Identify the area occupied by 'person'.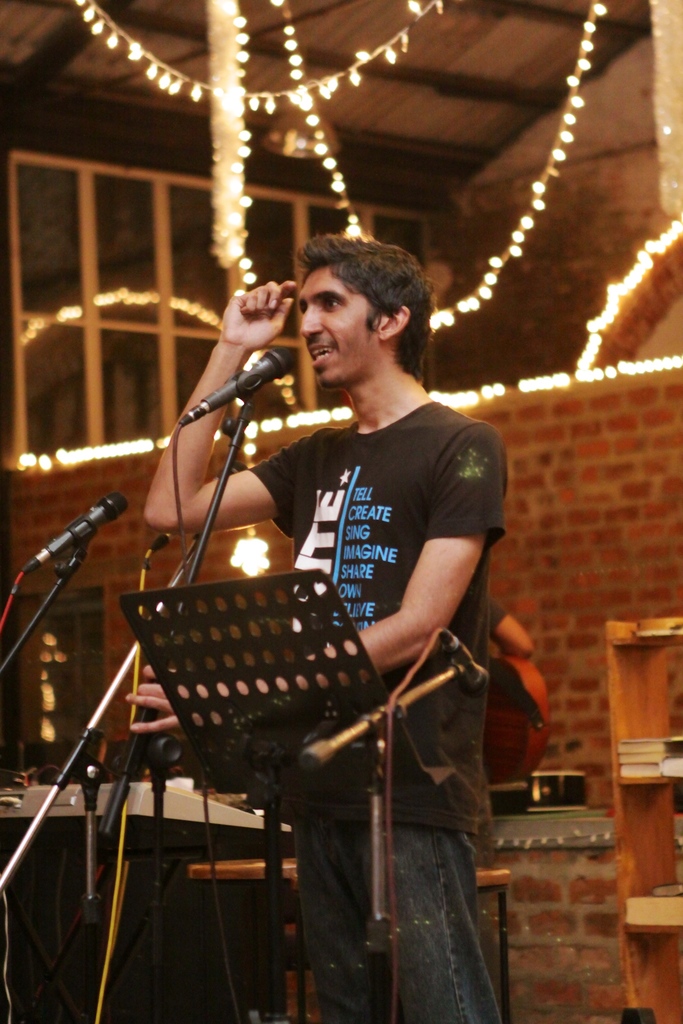
Area: left=145, top=234, right=502, bottom=1023.
